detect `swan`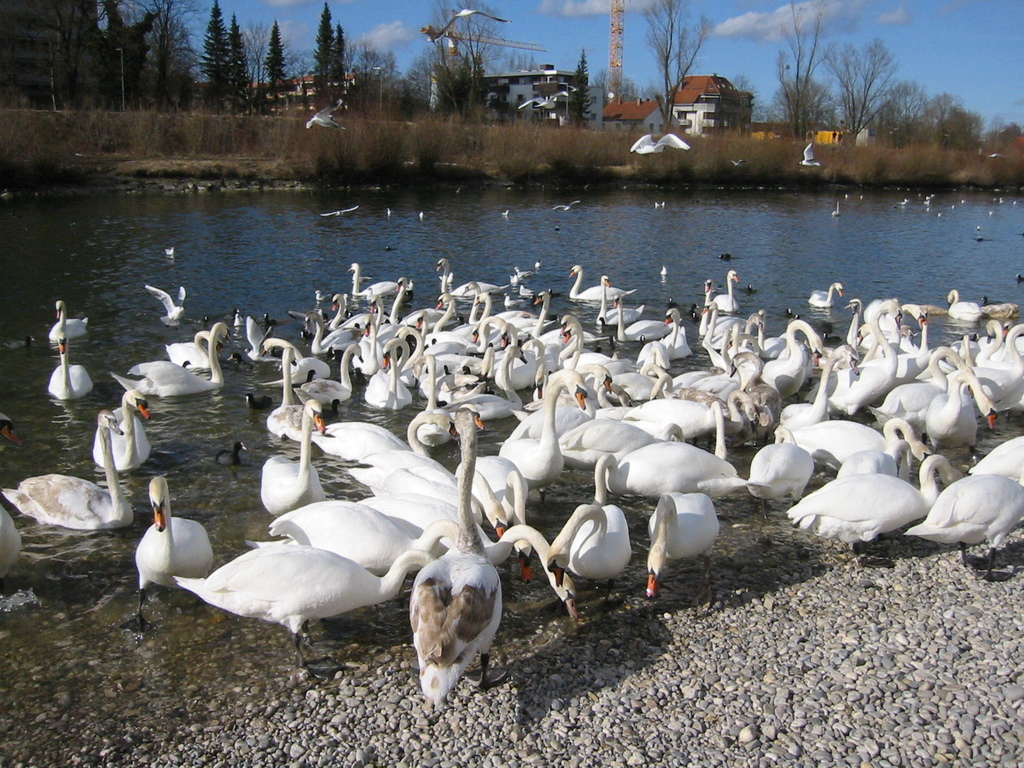
108/319/234/400
